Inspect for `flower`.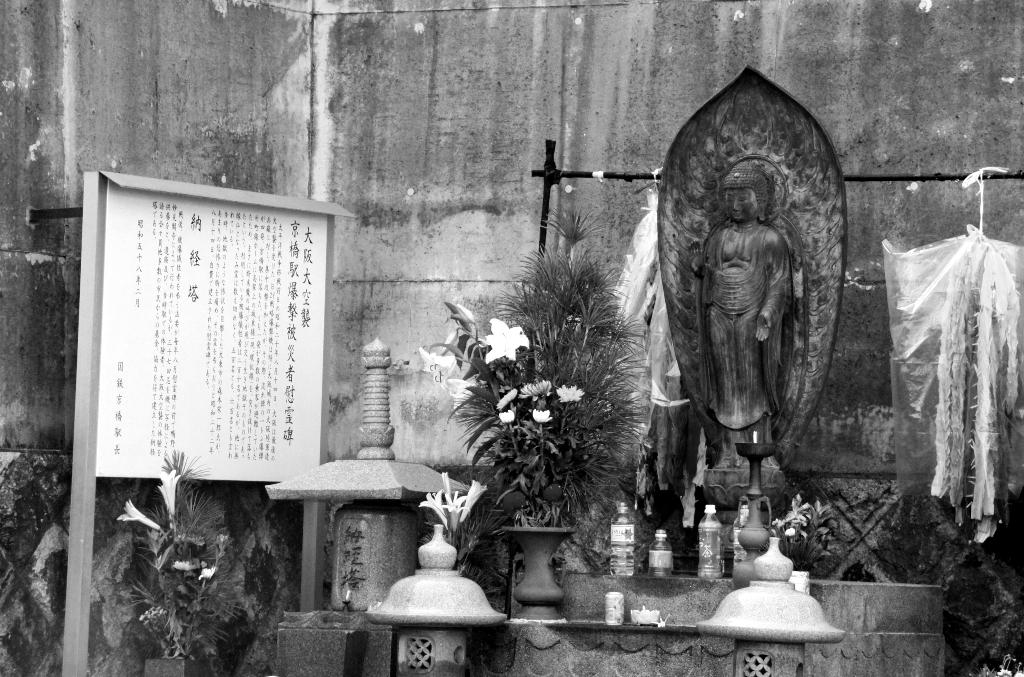
Inspection: 419, 489, 448, 525.
